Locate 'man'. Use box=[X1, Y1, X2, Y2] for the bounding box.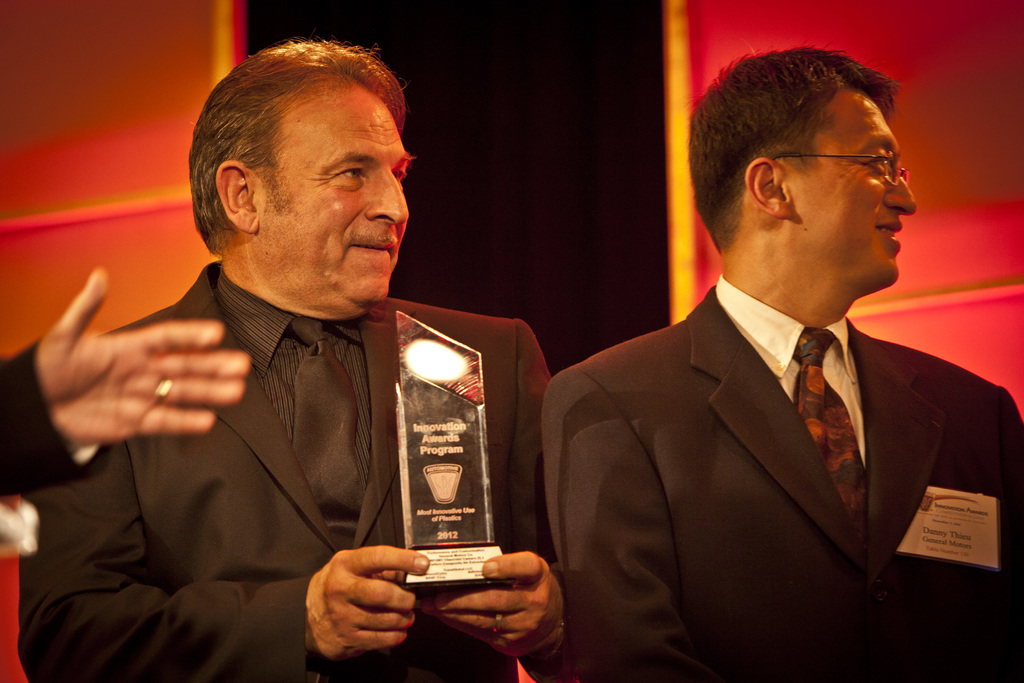
box=[15, 36, 555, 682].
